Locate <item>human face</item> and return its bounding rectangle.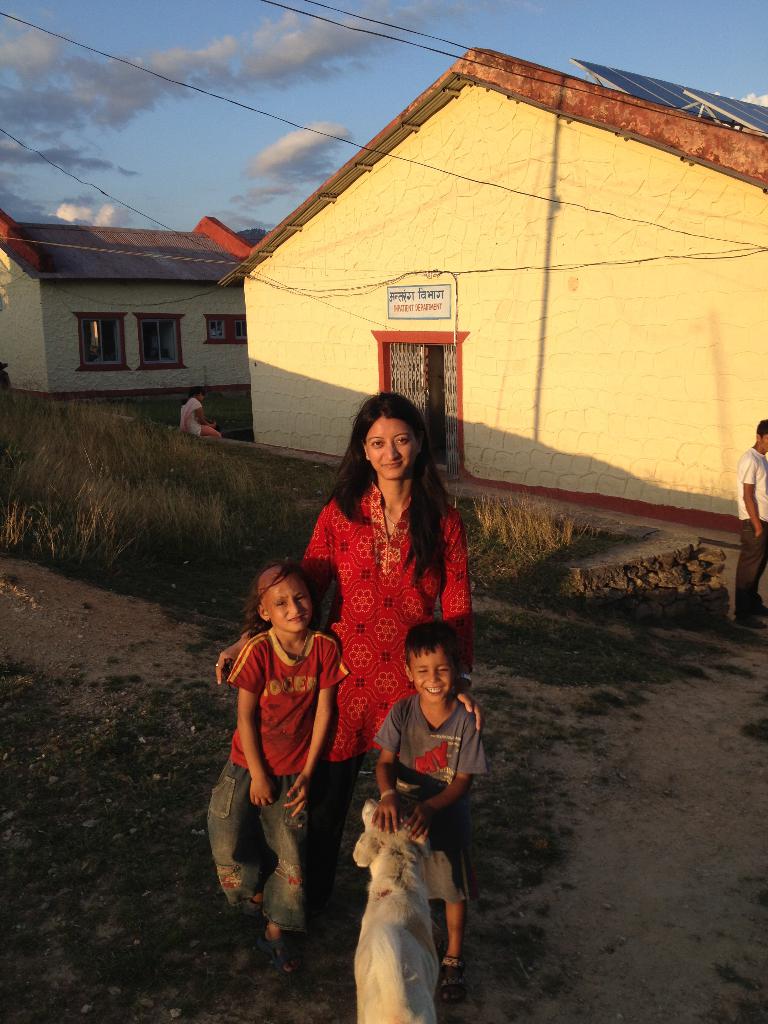
x1=364, y1=419, x2=415, y2=478.
